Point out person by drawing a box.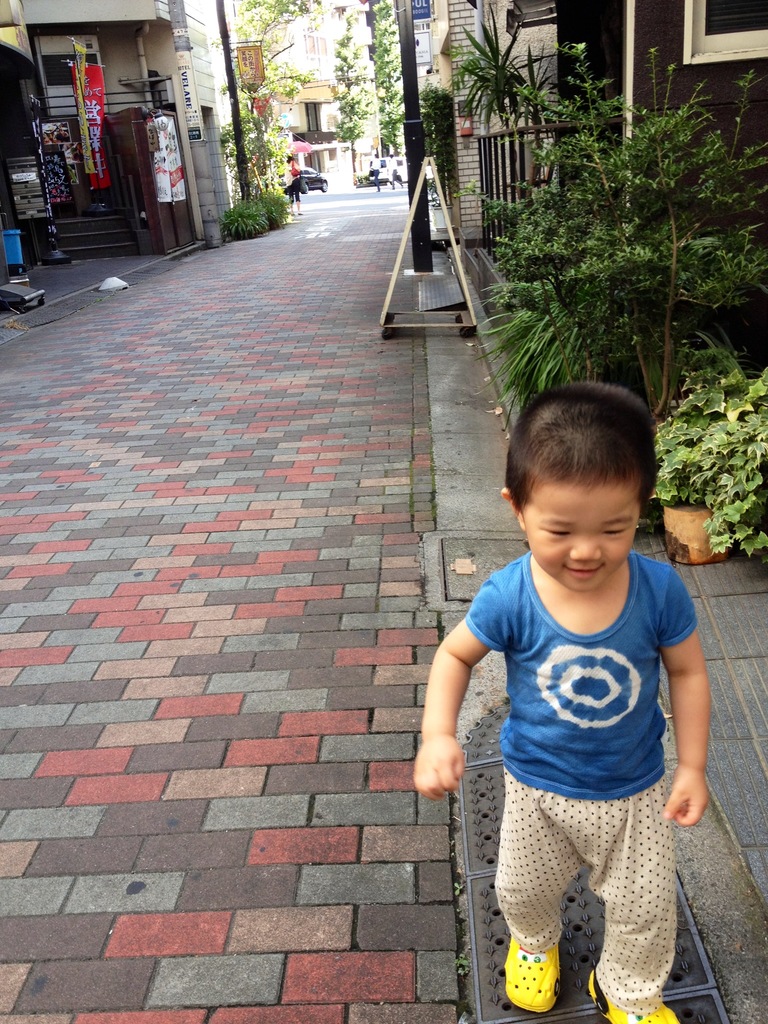
l=382, t=150, r=404, b=187.
